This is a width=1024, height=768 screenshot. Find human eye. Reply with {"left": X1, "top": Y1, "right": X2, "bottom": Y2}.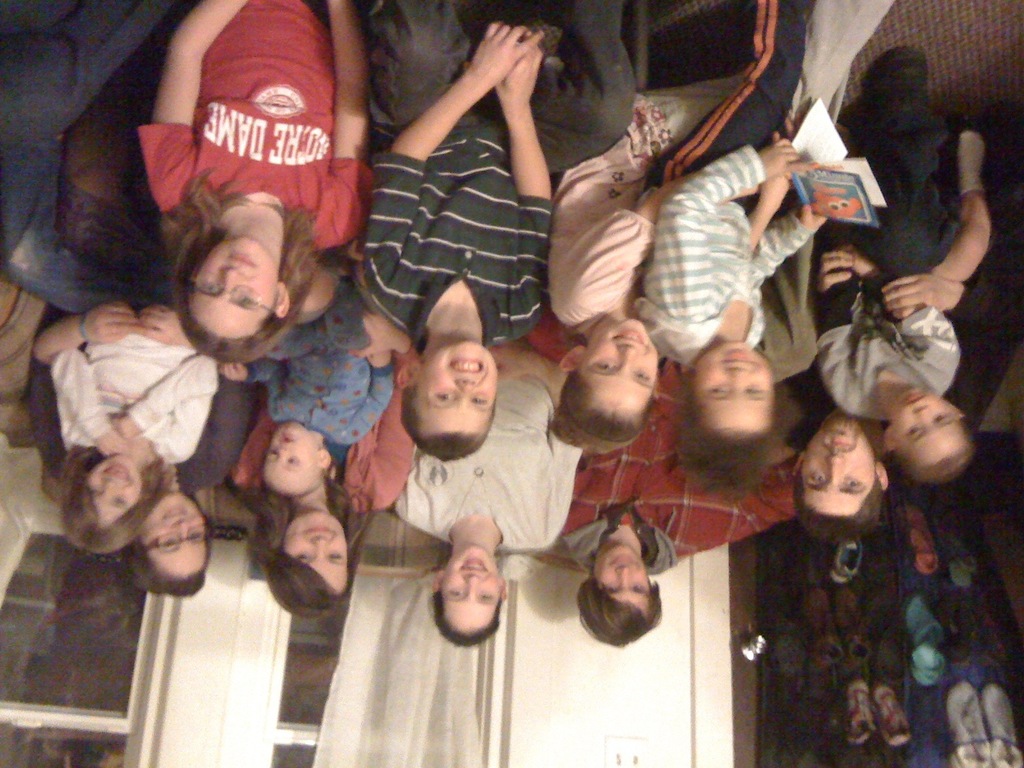
{"left": 906, "top": 429, "right": 916, "bottom": 440}.
